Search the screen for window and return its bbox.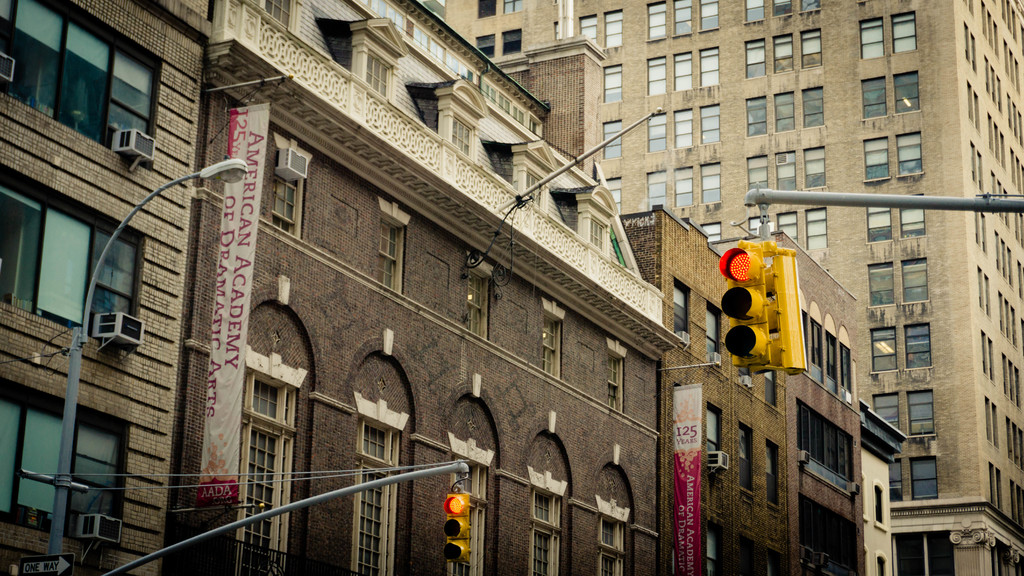
Found: (913,460,945,501).
